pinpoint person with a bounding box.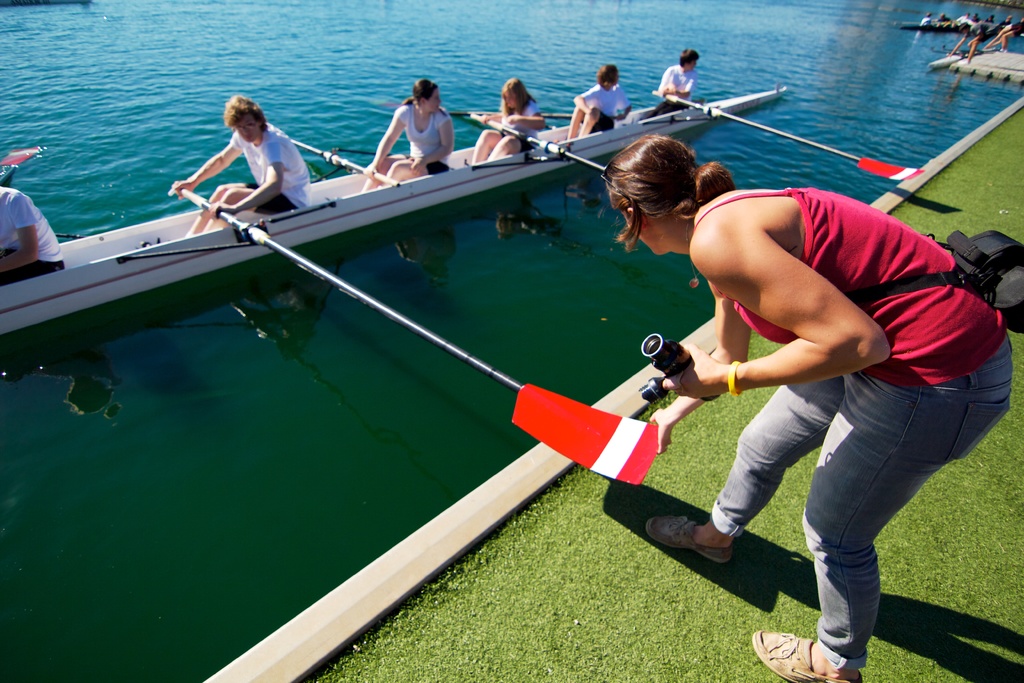
<bbox>983, 21, 1023, 54</bbox>.
